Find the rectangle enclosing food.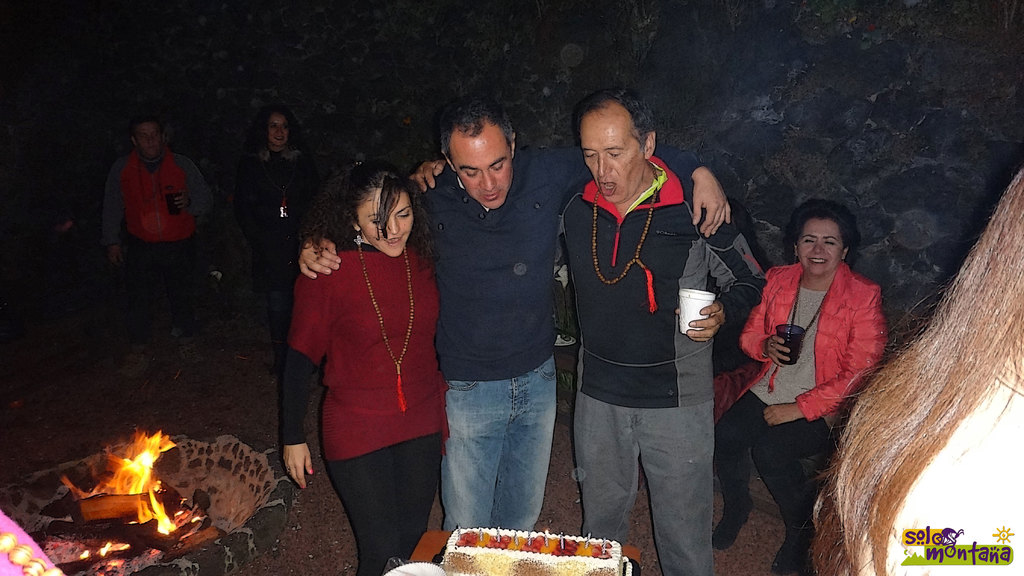
415 509 606 570.
